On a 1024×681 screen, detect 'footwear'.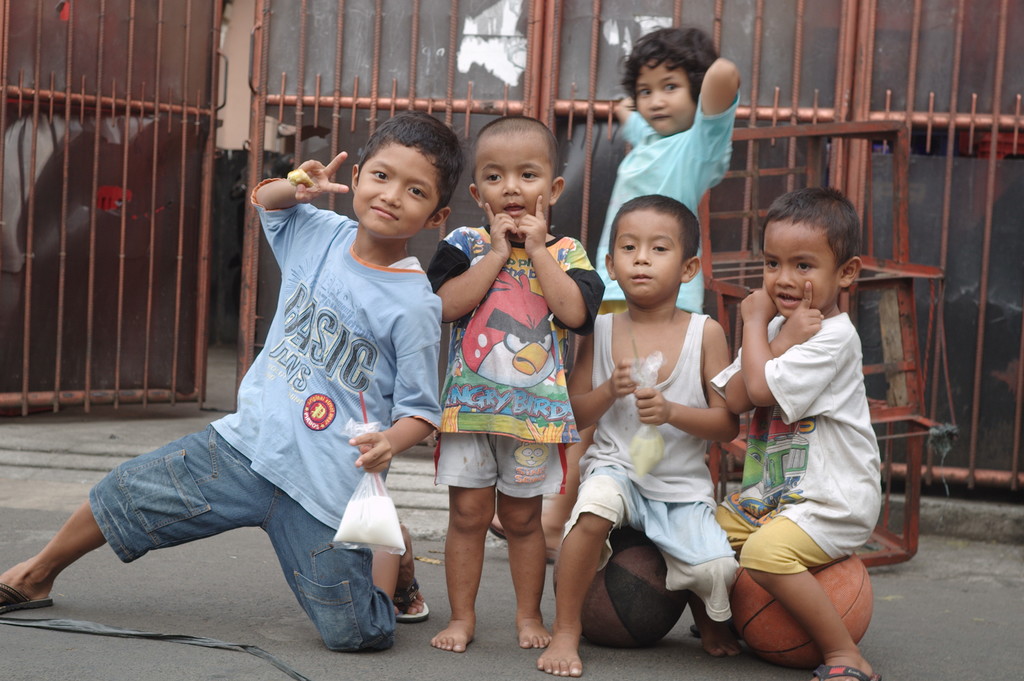
select_region(392, 567, 423, 623).
